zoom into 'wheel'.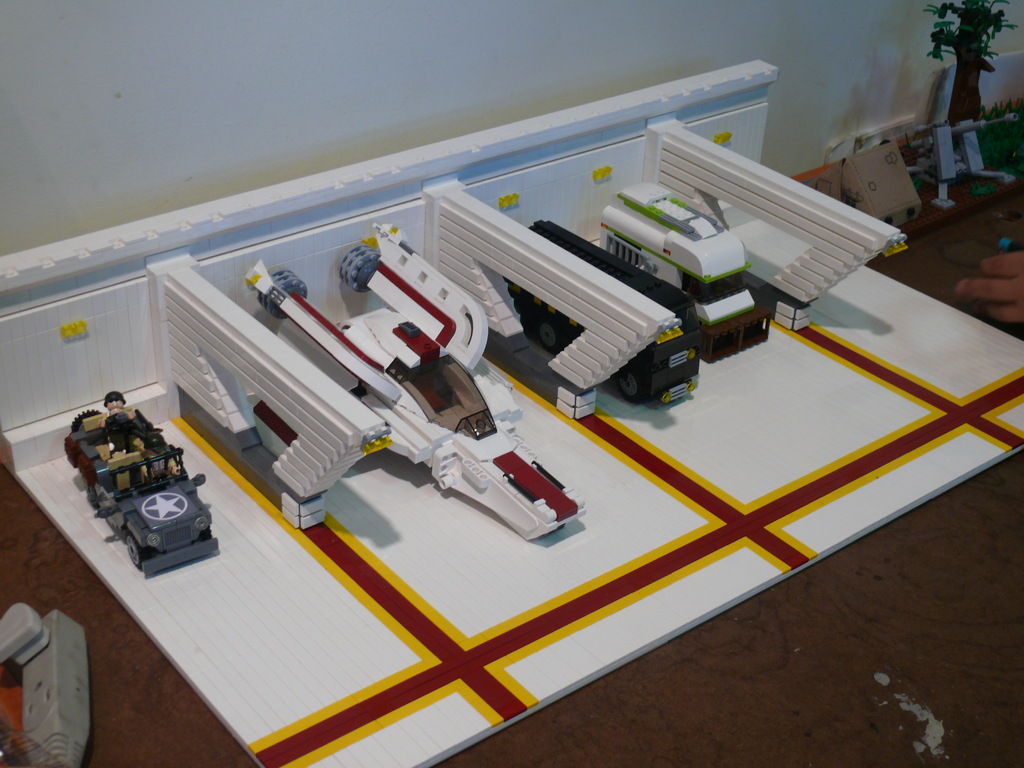
Zoom target: x1=71, y1=408, x2=103, y2=435.
